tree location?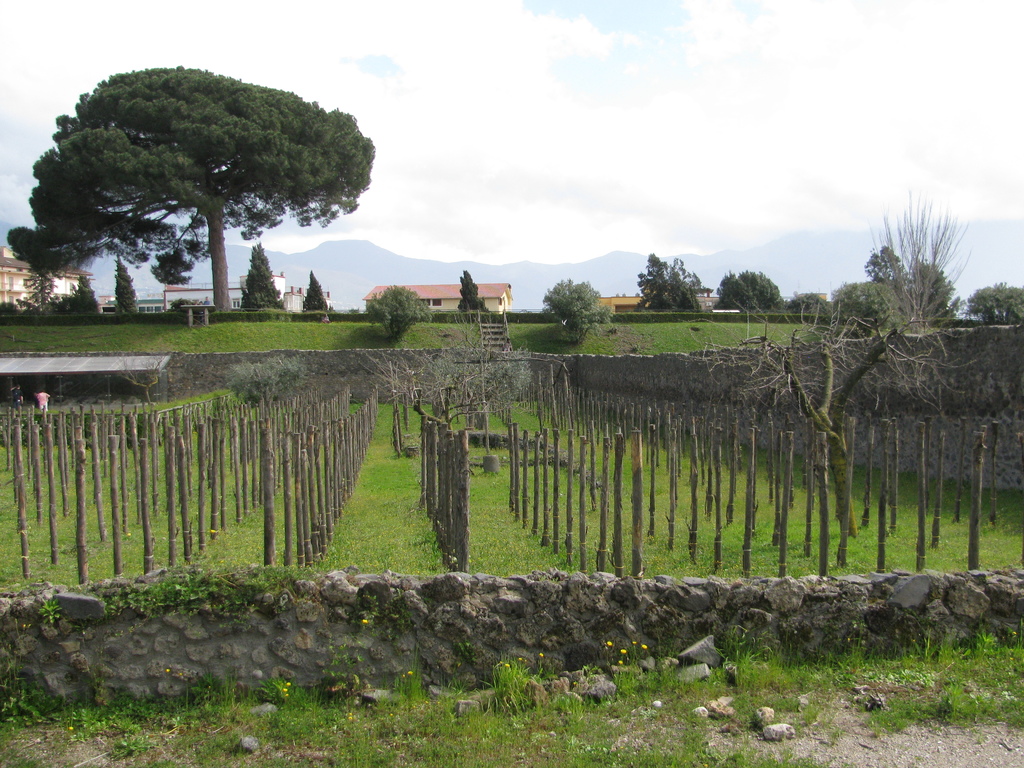
box(830, 277, 900, 322)
